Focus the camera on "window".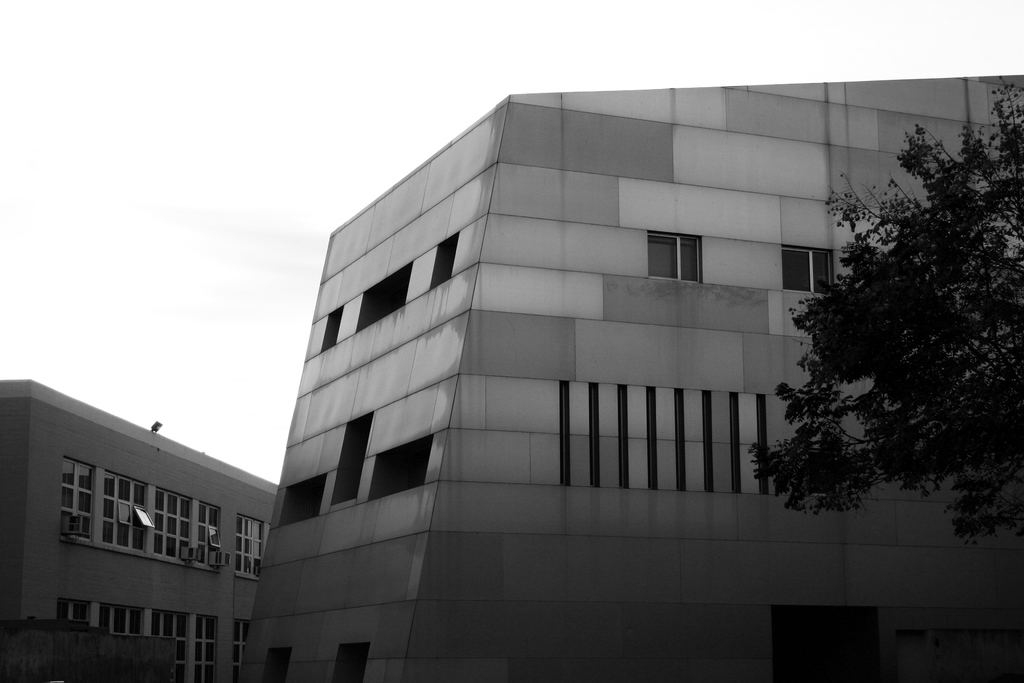
Focus region: locate(354, 261, 414, 336).
